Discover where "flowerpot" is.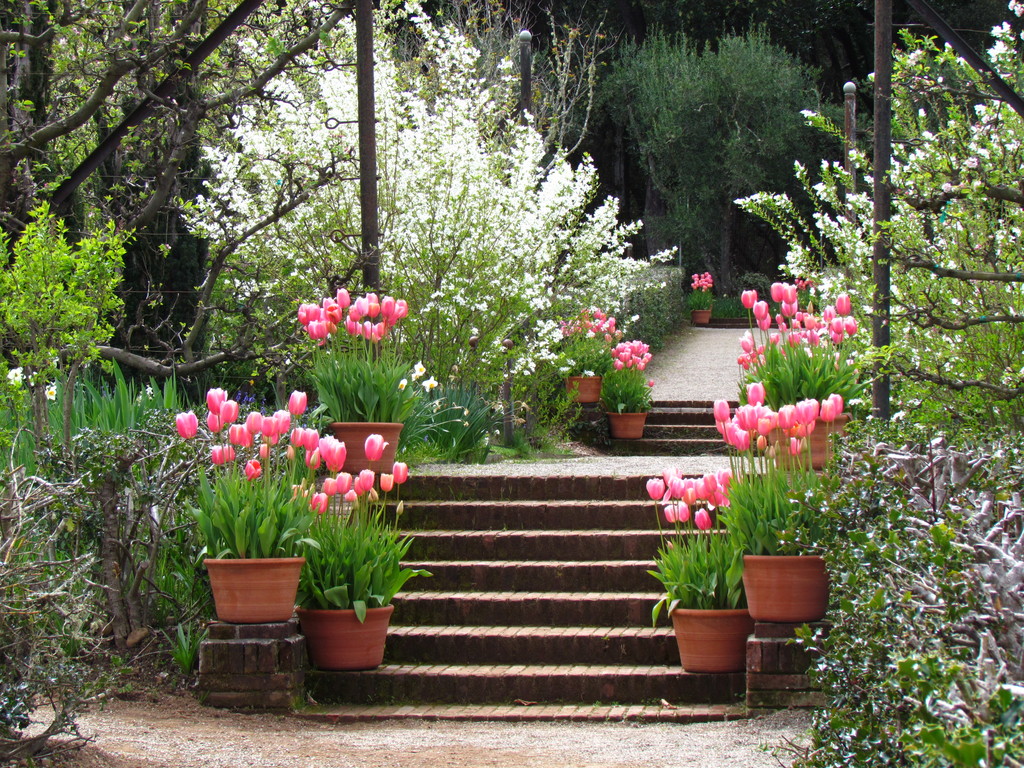
Discovered at box(739, 556, 834, 625).
